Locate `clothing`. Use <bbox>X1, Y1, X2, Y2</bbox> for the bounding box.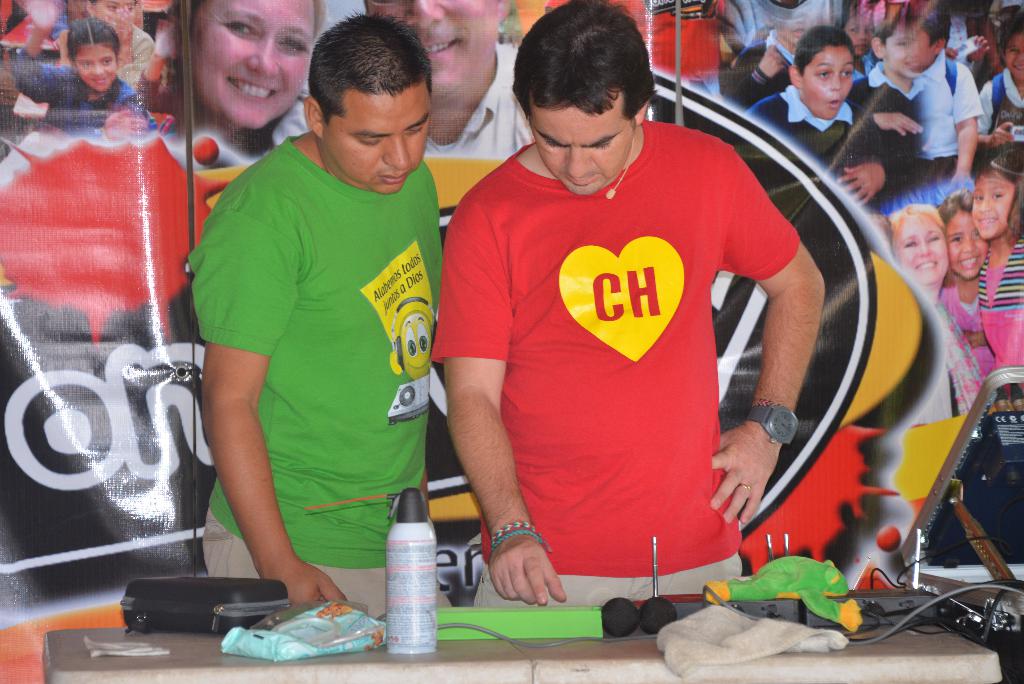
<bbox>746, 74, 866, 166</bbox>.
